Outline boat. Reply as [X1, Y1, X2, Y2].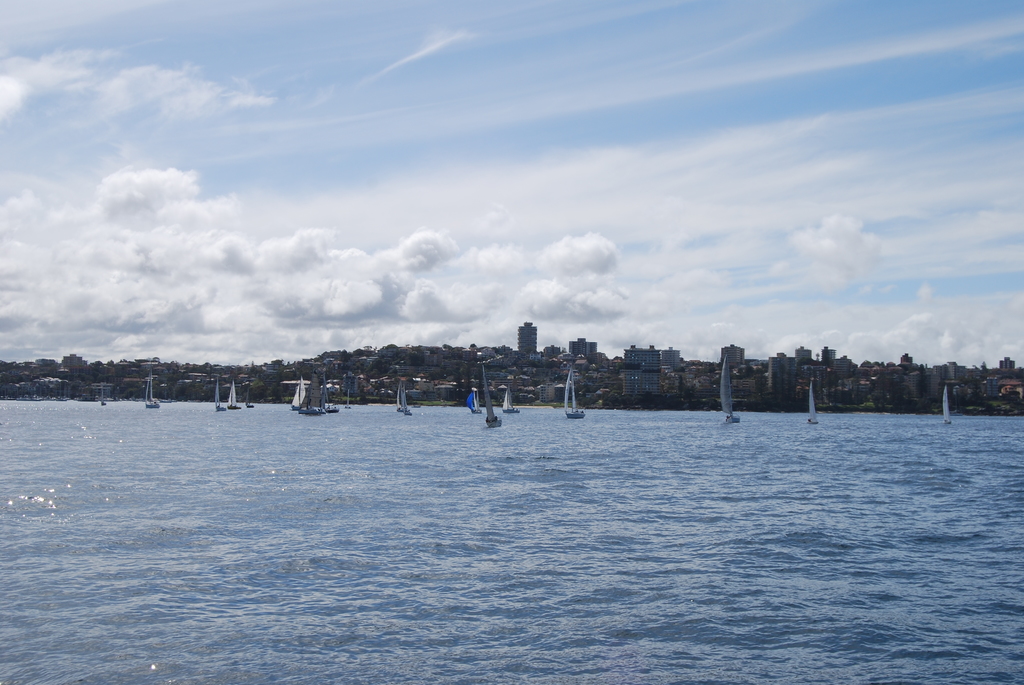
[392, 375, 417, 416].
